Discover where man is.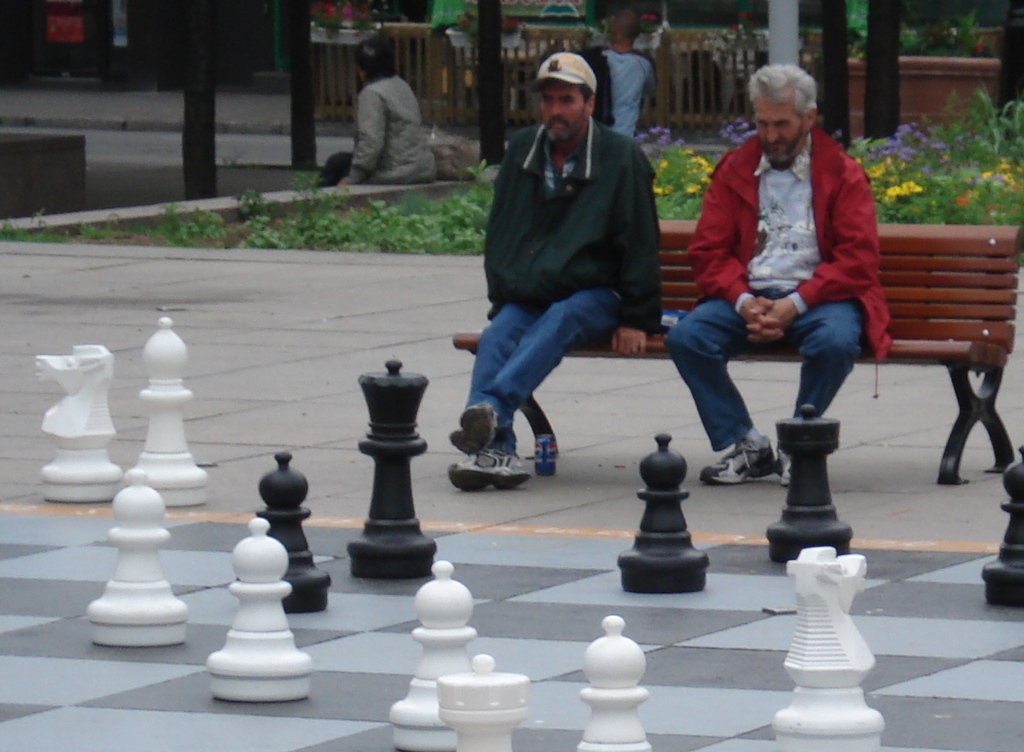
Discovered at 585:6:665:159.
